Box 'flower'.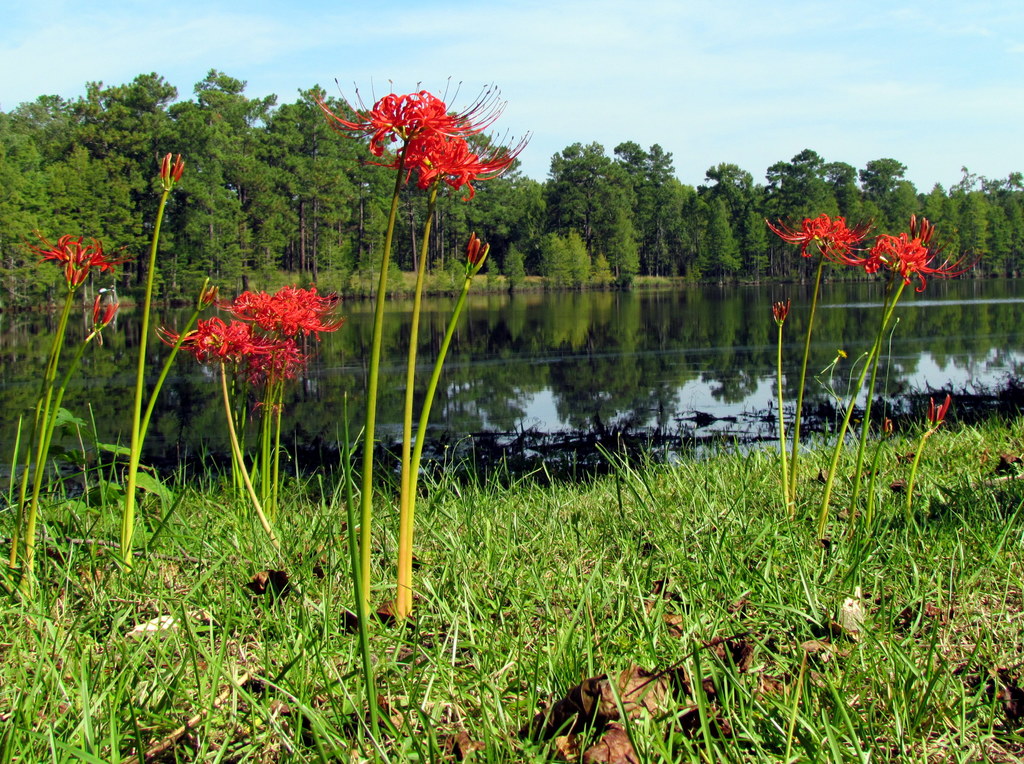
179:266:336:387.
